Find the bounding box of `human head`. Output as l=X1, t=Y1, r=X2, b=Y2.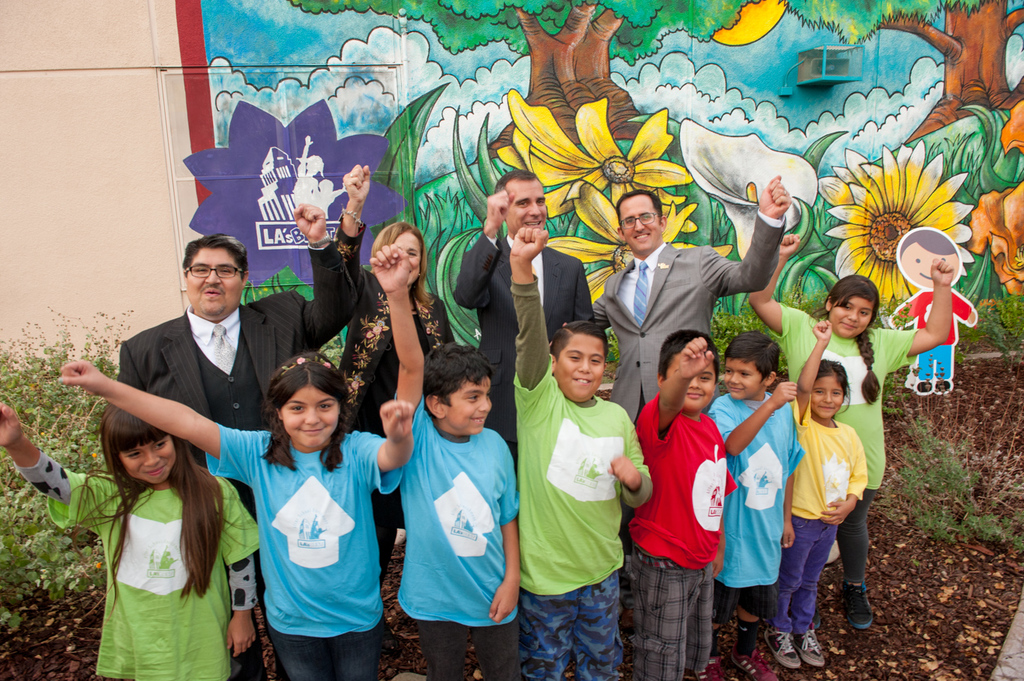
l=614, t=191, r=667, b=250.
